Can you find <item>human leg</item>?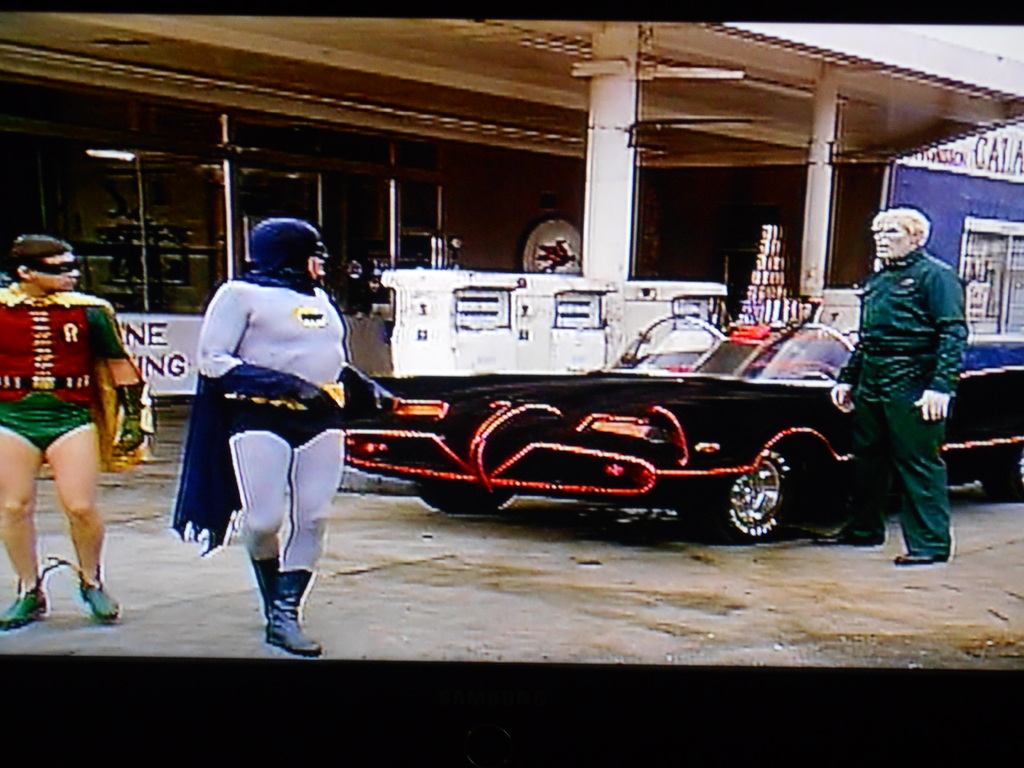
Yes, bounding box: [236, 416, 288, 617].
